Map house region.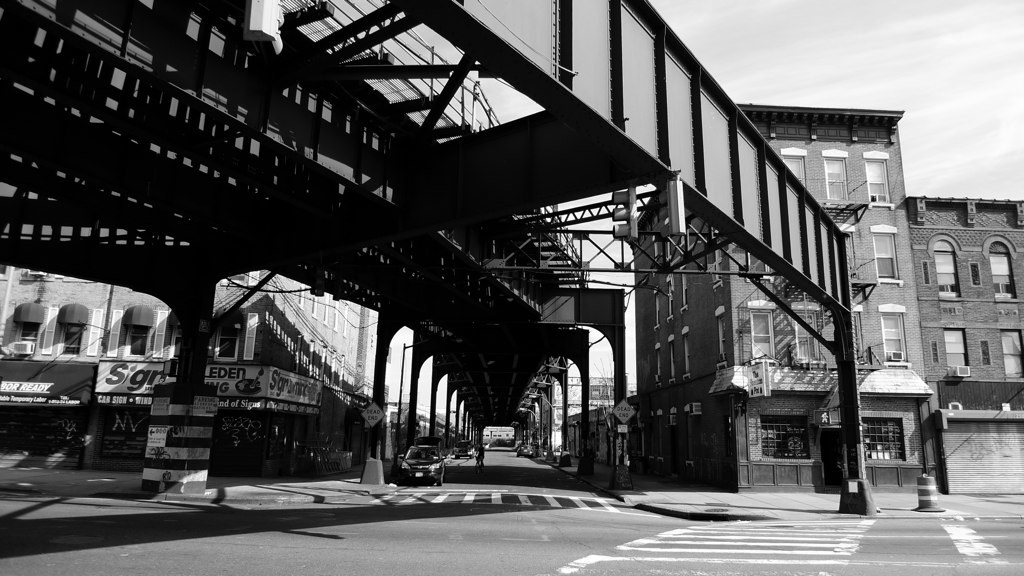
Mapped to {"x1": 629, "y1": 83, "x2": 914, "y2": 470}.
